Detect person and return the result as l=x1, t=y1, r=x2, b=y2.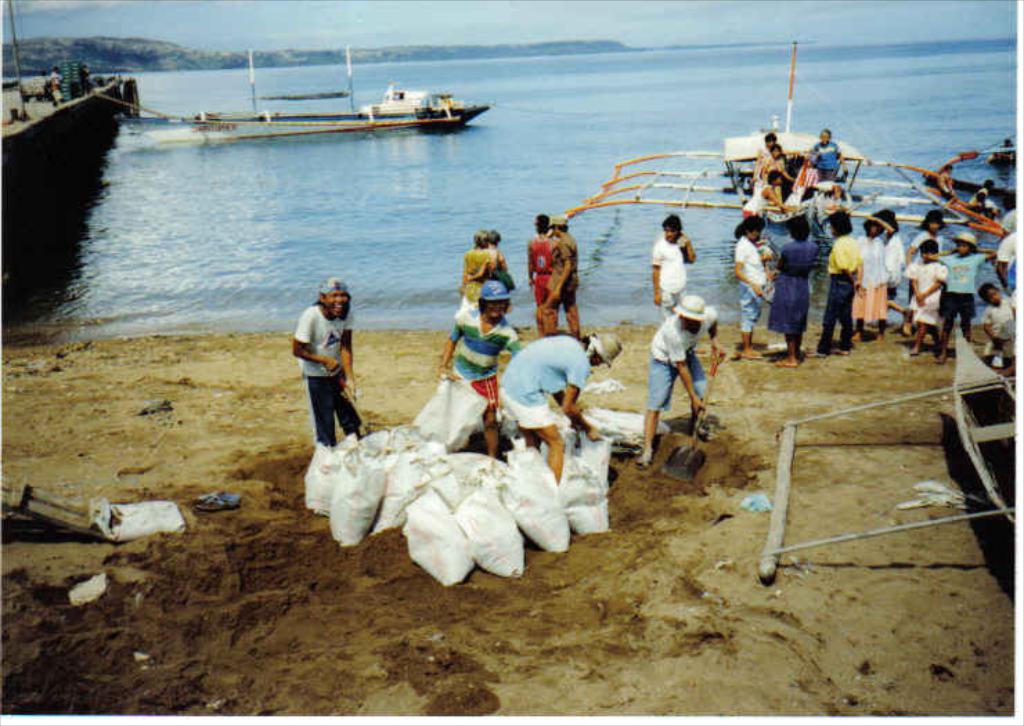
l=643, t=292, r=722, b=466.
